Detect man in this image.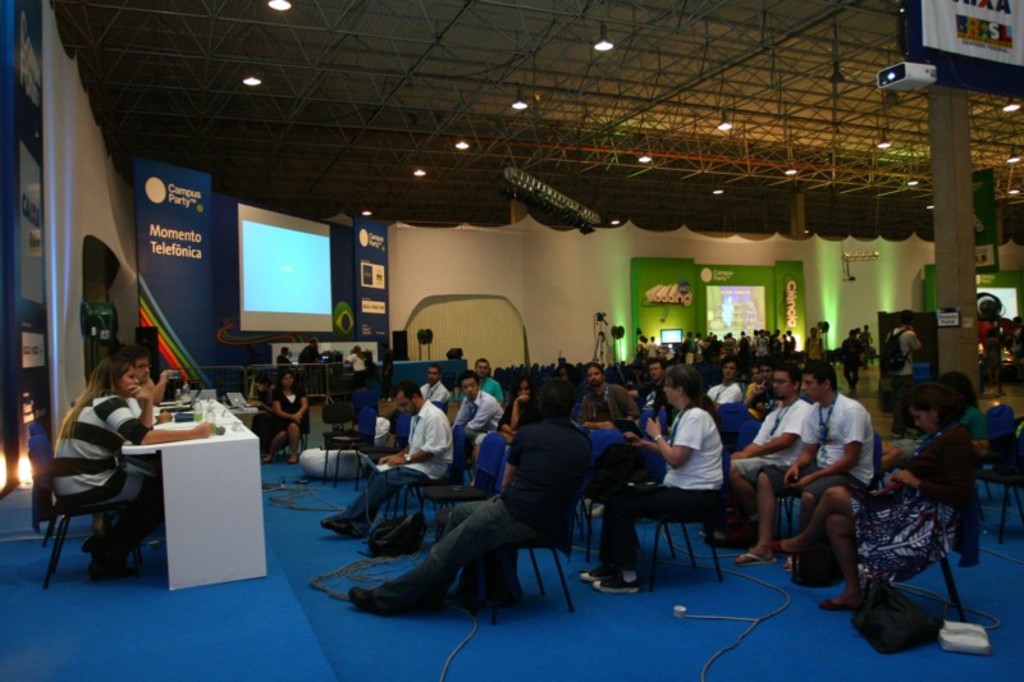
Detection: rect(886, 306, 919, 439).
